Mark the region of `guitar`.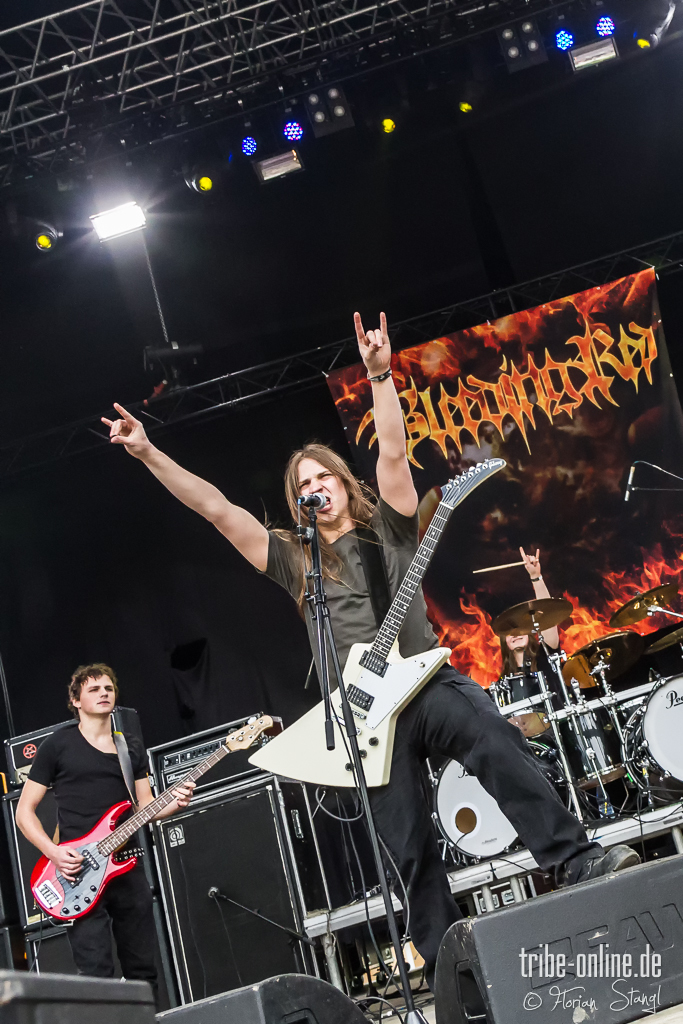
Region: bbox(24, 712, 267, 929).
